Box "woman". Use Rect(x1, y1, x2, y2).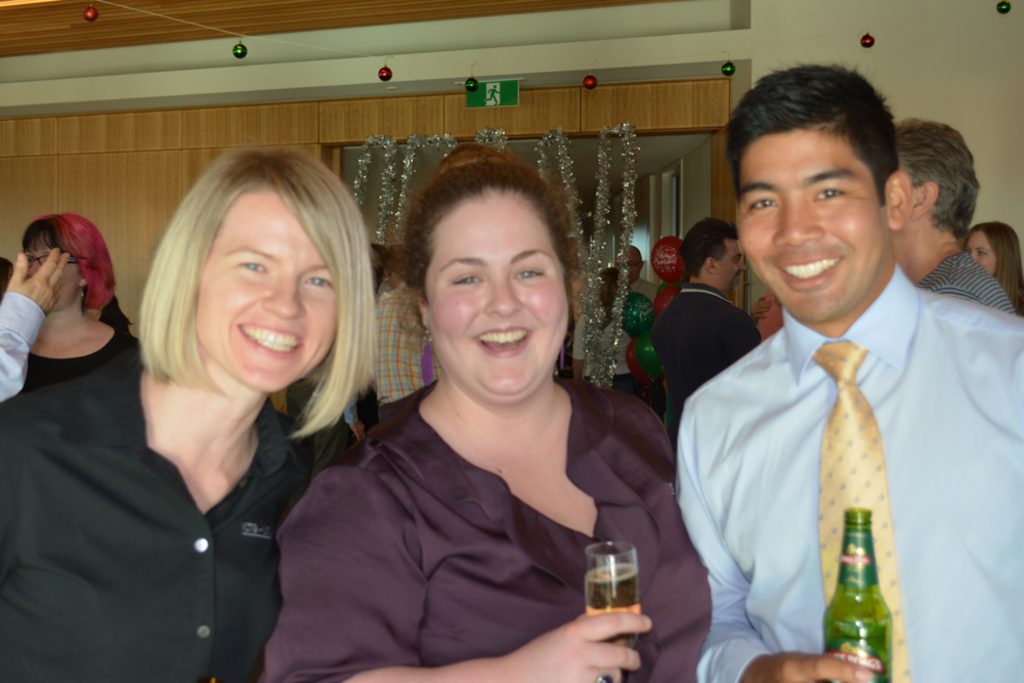
Rect(267, 146, 728, 680).
